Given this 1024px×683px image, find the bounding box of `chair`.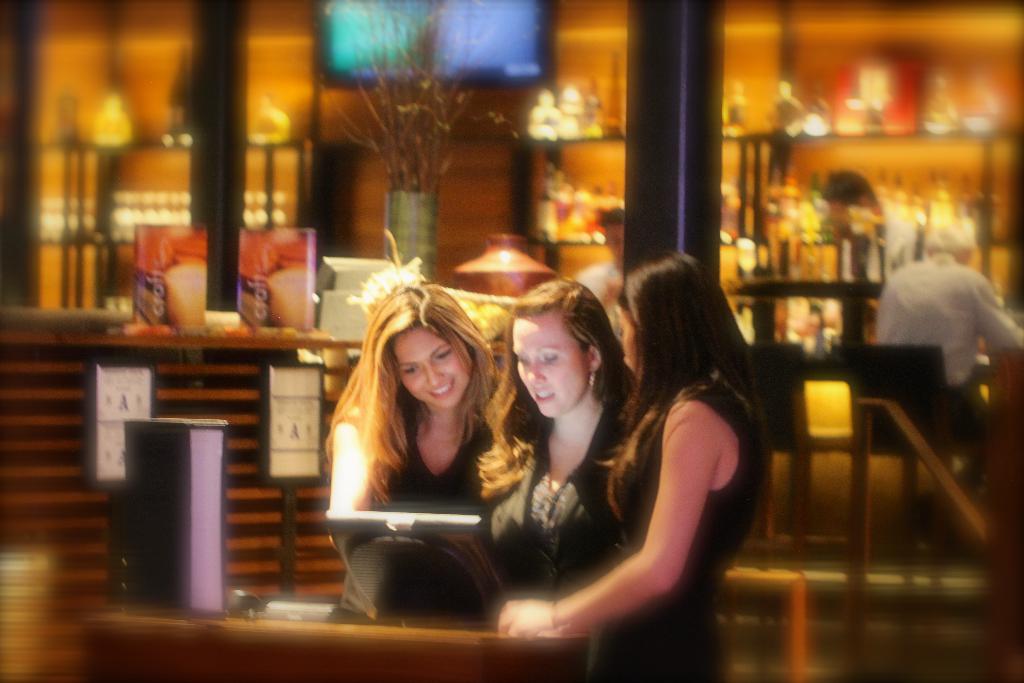
region(836, 342, 986, 562).
